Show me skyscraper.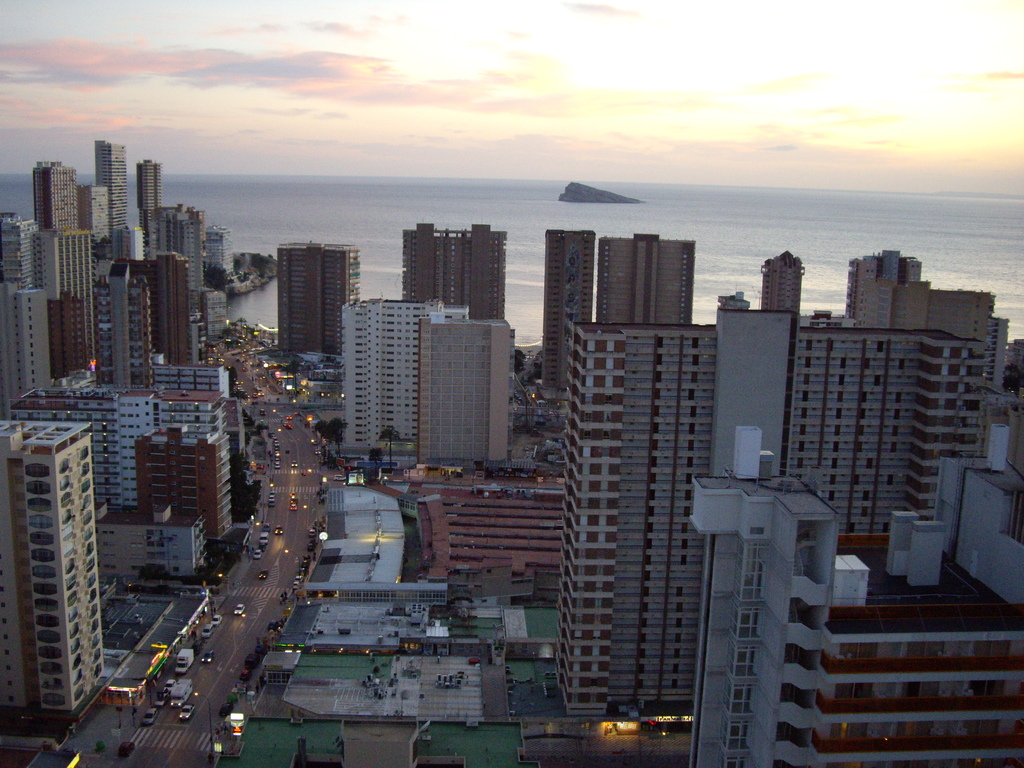
skyscraper is here: [341,300,471,452].
